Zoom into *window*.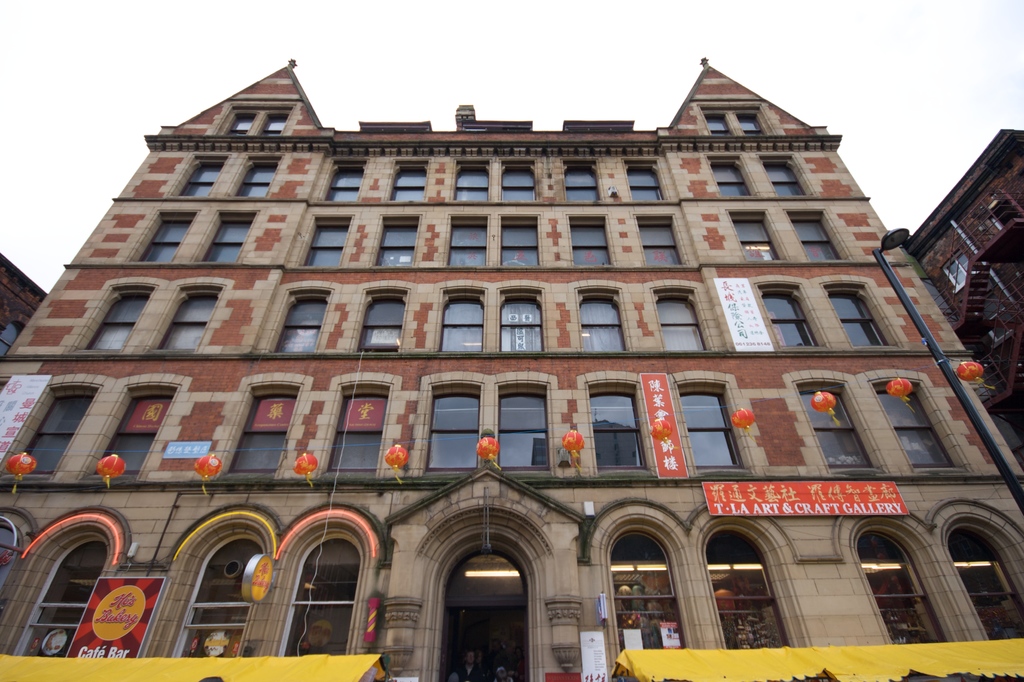
Zoom target: [499,215,541,268].
